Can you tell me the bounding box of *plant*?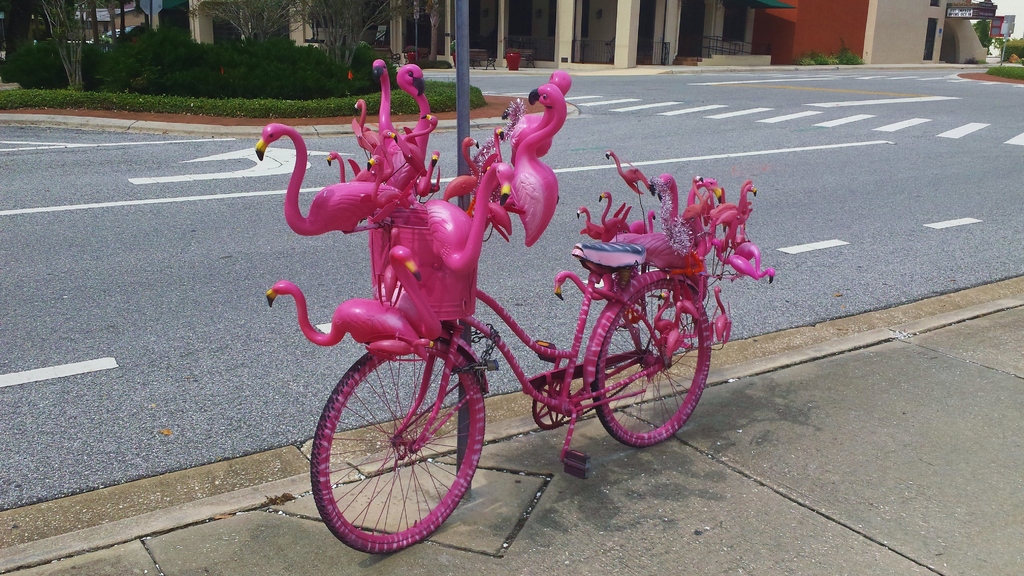
pyautogui.locateOnScreen(991, 41, 1023, 76).
